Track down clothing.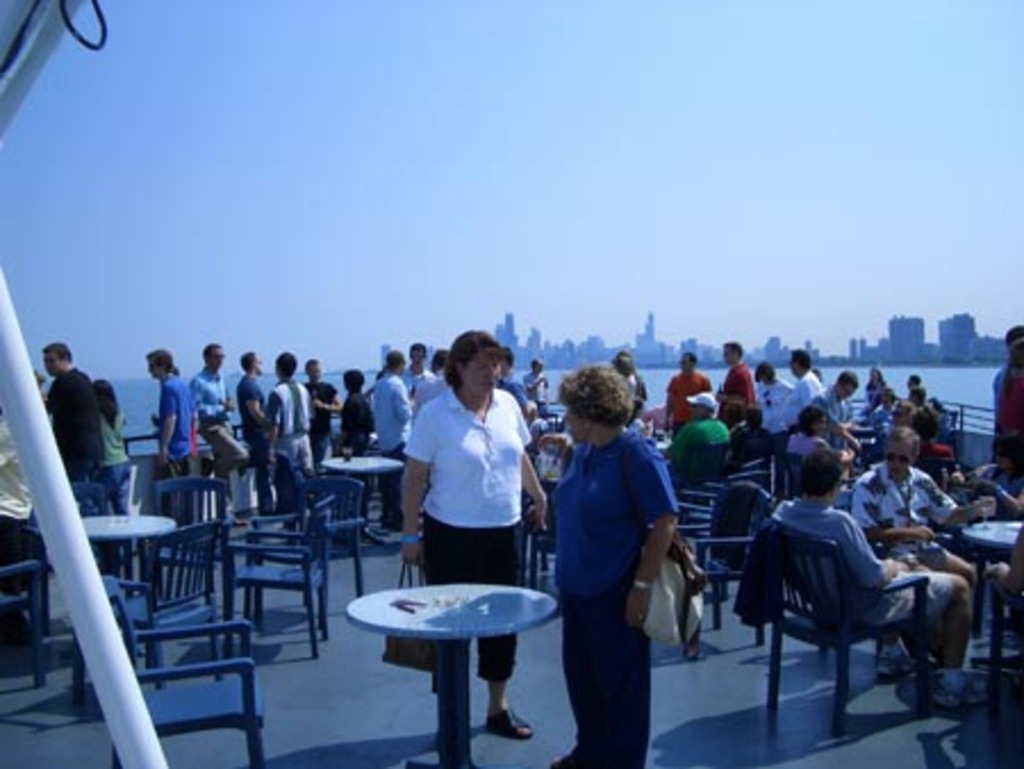
Tracked to (left=992, top=364, right=1022, bottom=462).
